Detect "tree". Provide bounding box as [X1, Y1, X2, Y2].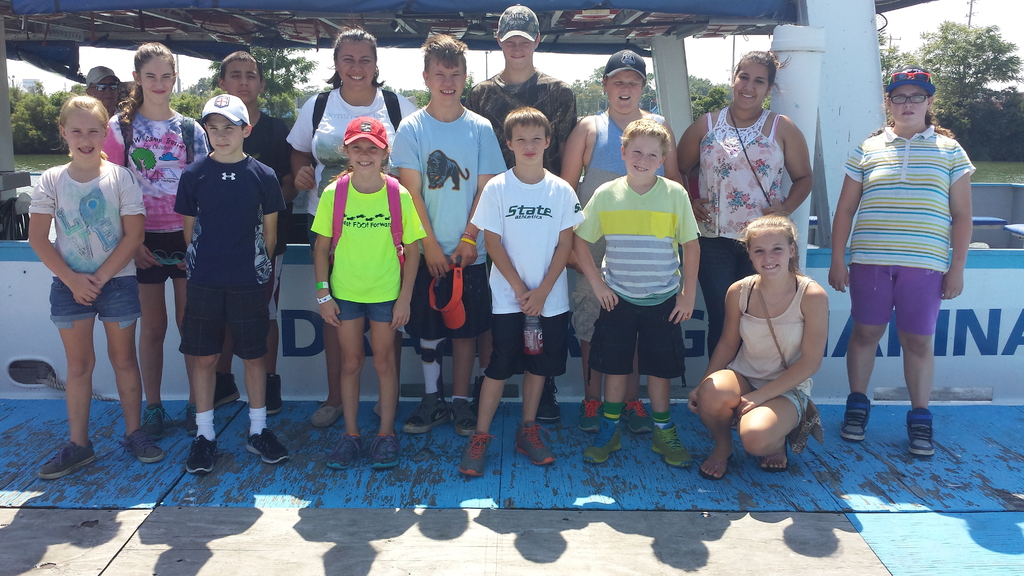
[569, 59, 669, 125].
